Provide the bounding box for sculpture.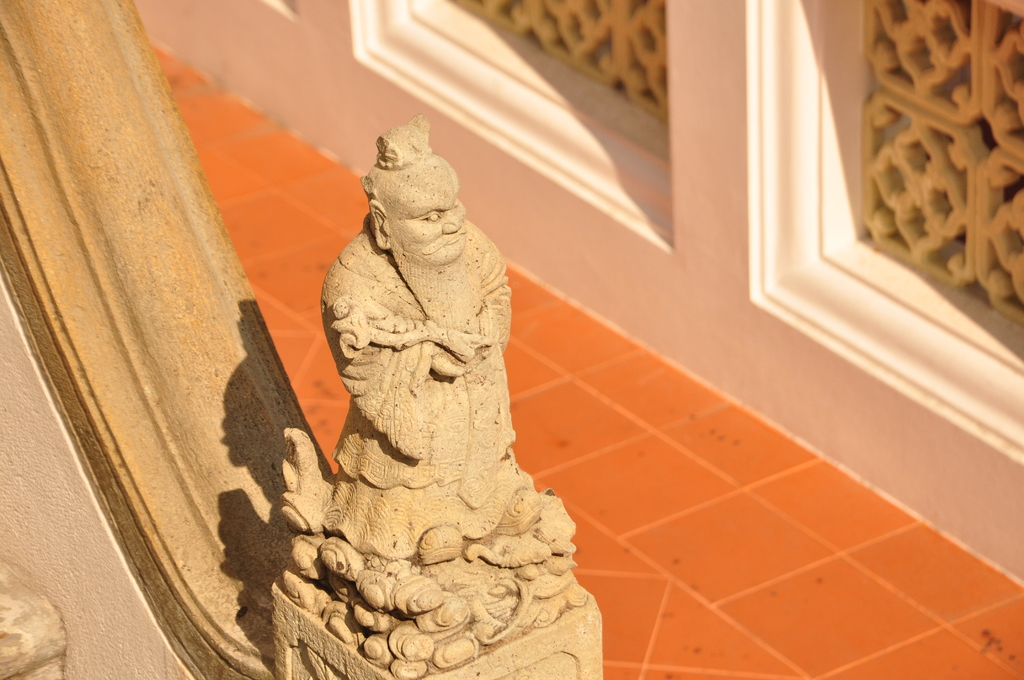
detection(269, 109, 587, 679).
